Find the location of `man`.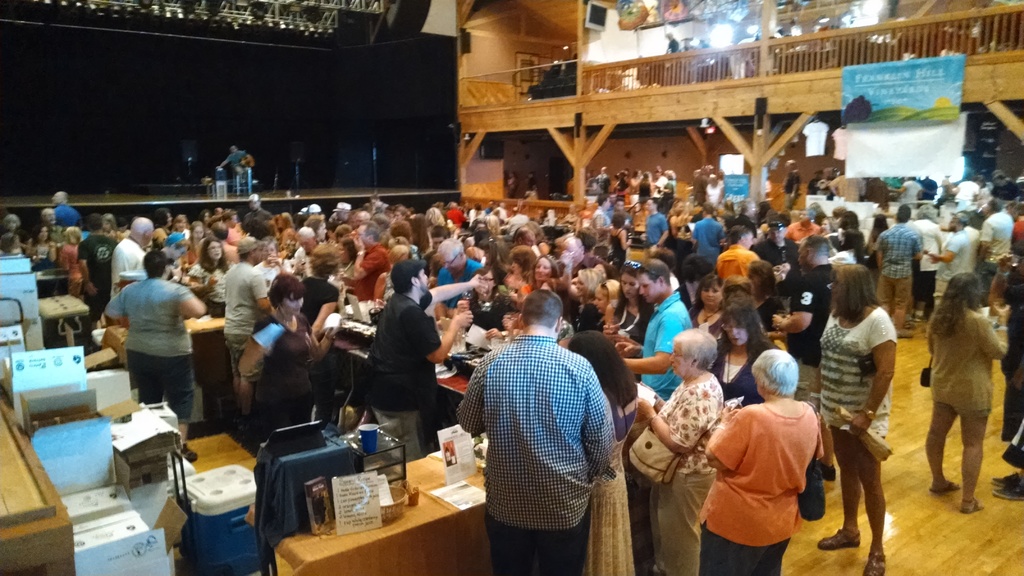
Location: (77, 213, 120, 326).
